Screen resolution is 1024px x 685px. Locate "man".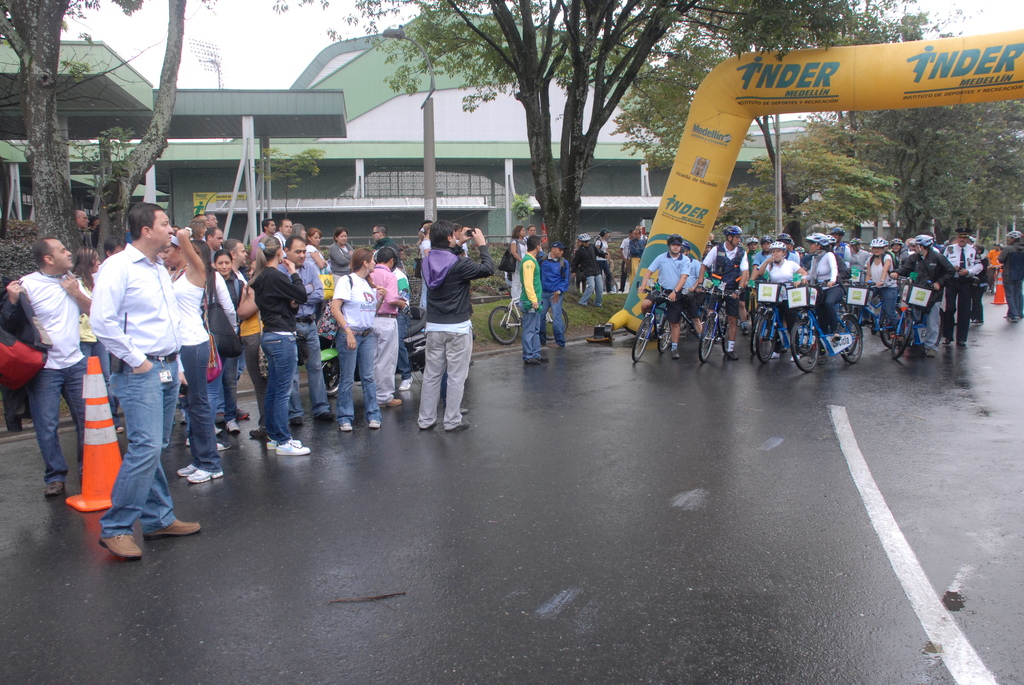
845, 235, 874, 269.
